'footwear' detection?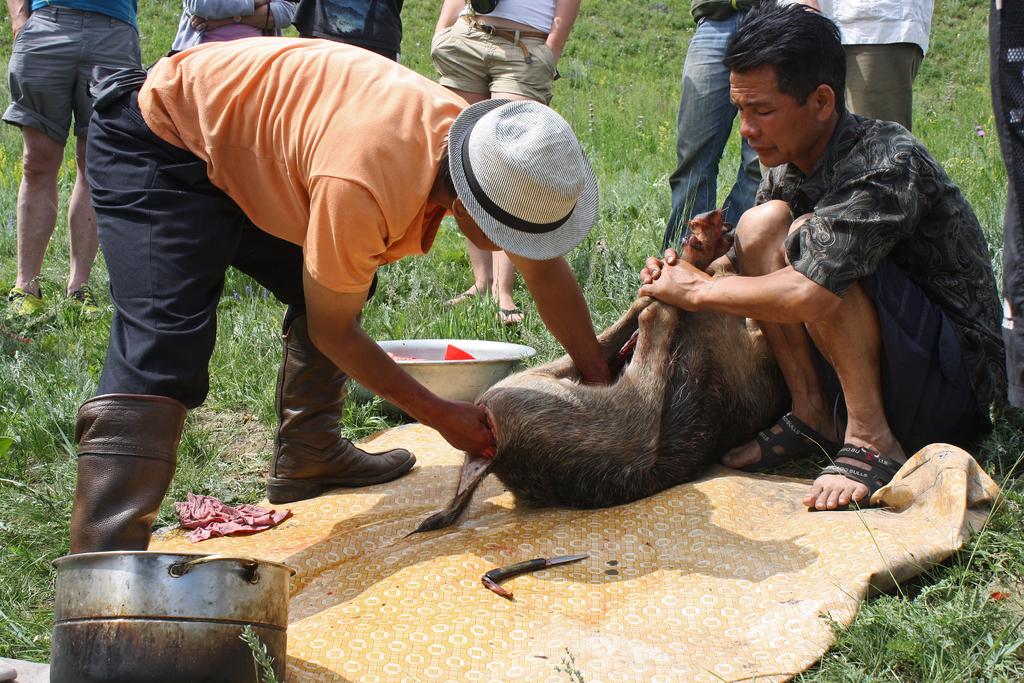
<region>60, 281, 101, 324</region>
